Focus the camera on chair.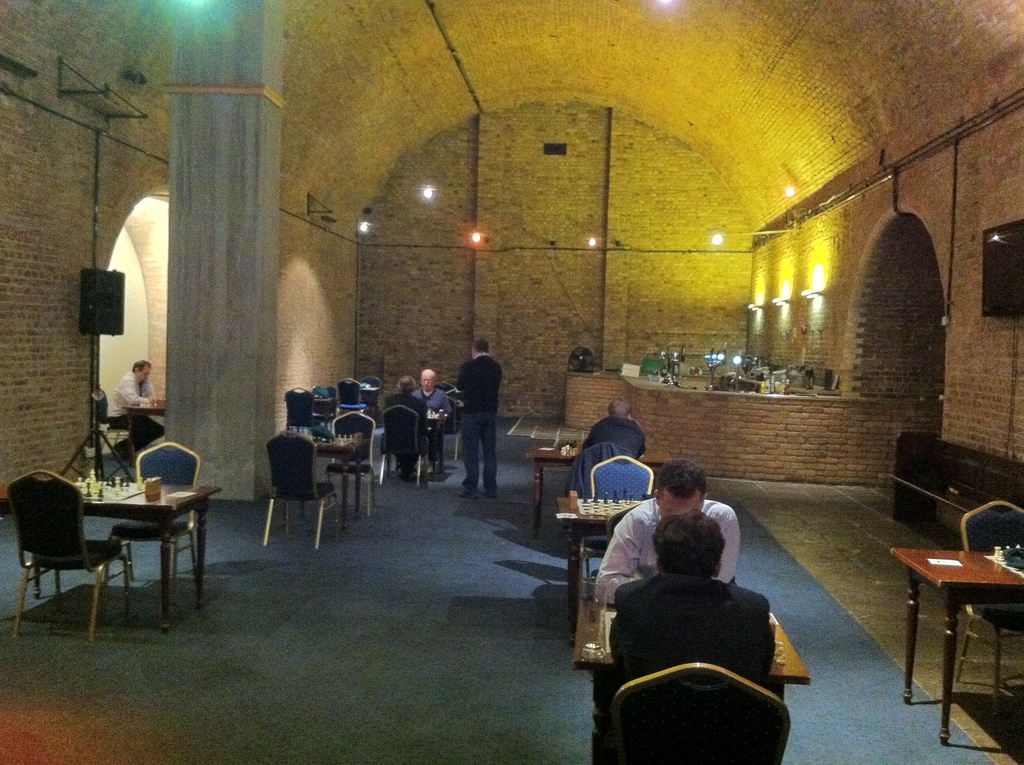
Focus region: detection(602, 506, 639, 548).
